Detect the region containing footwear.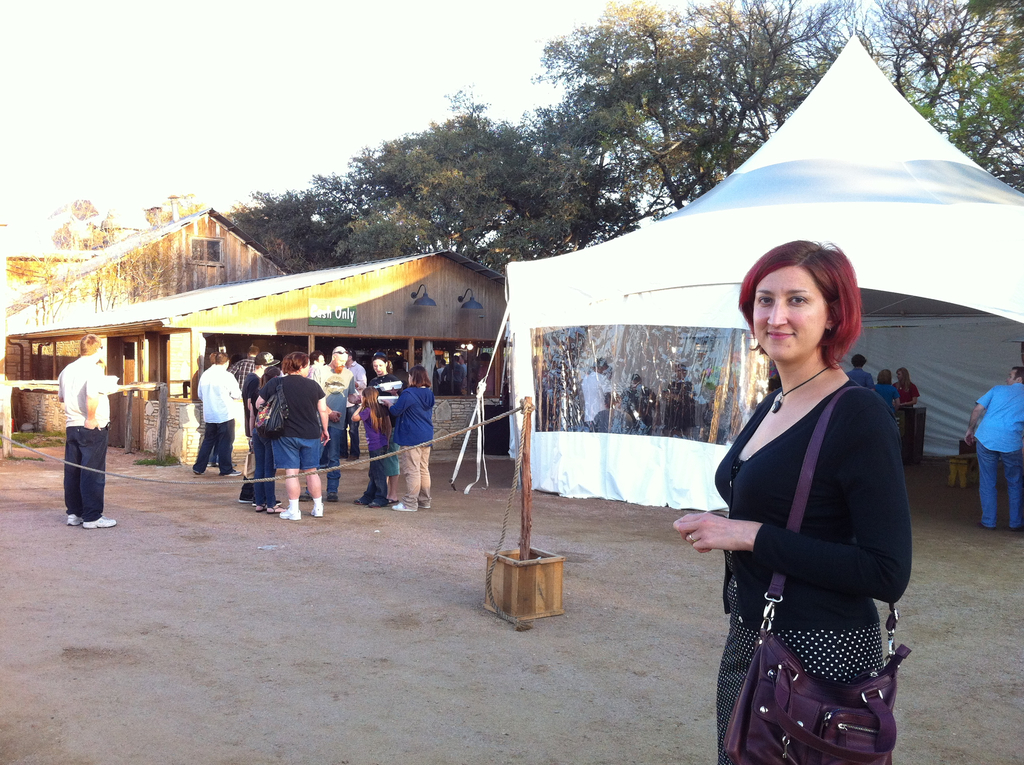
pyautogui.locateOnScreen(224, 471, 242, 477).
